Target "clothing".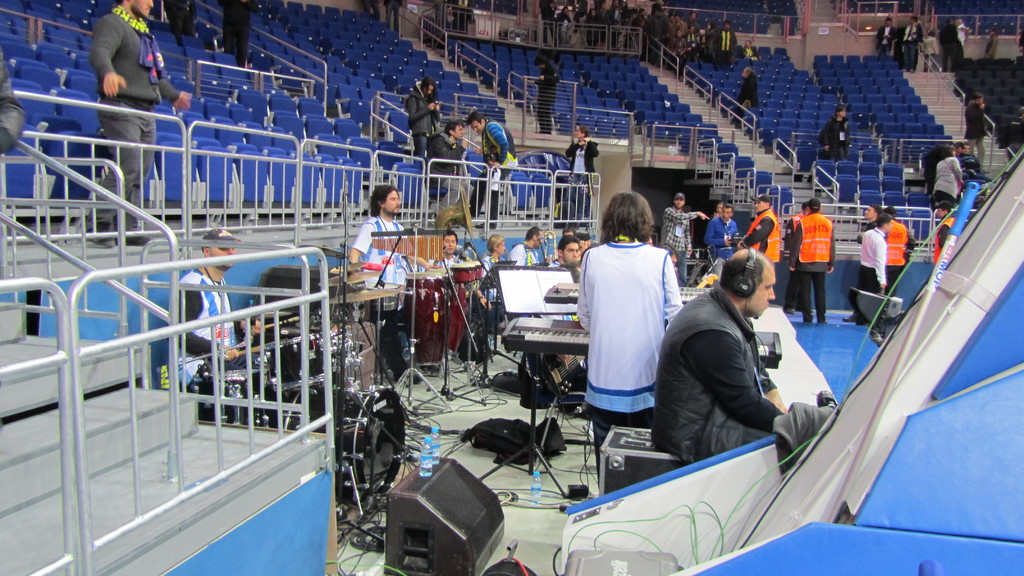
Target region: <region>659, 280, 793, 467</region>.
